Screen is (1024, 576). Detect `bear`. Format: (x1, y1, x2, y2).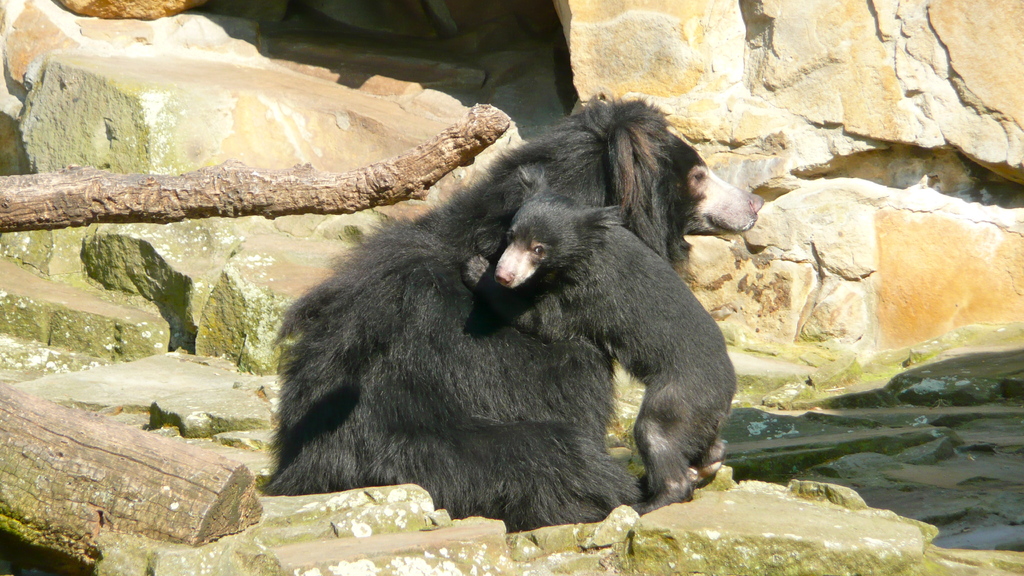
(261, 92, 757, 534).
